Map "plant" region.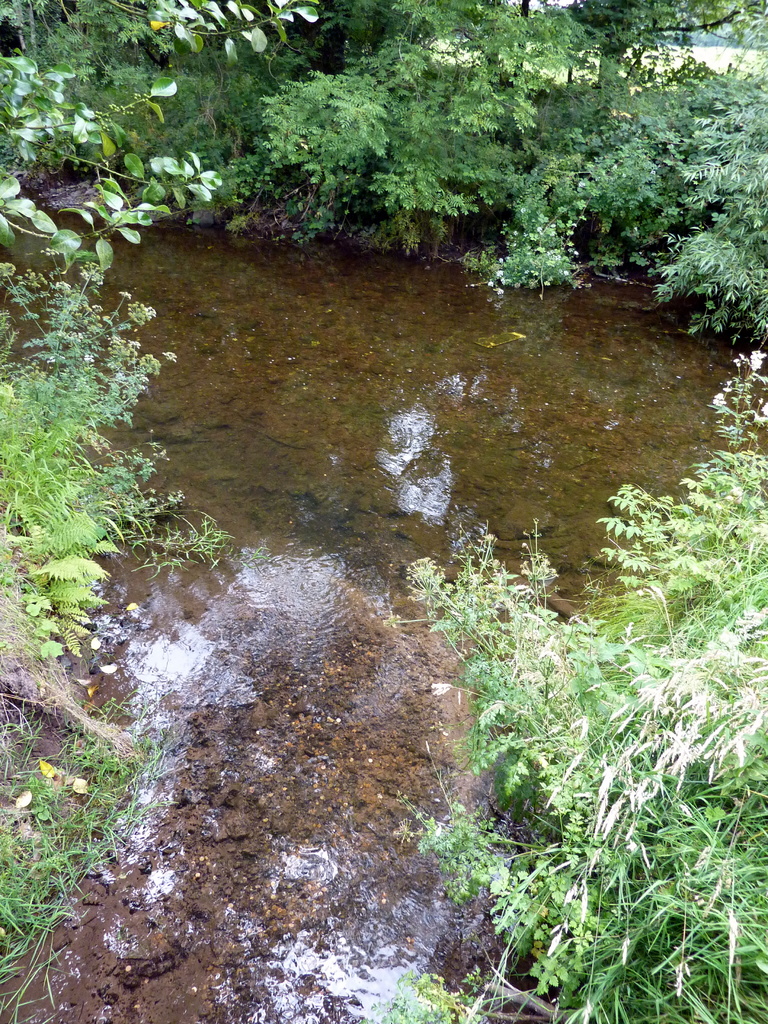
Mapped to select_region(431, 406, 758, 1010).
